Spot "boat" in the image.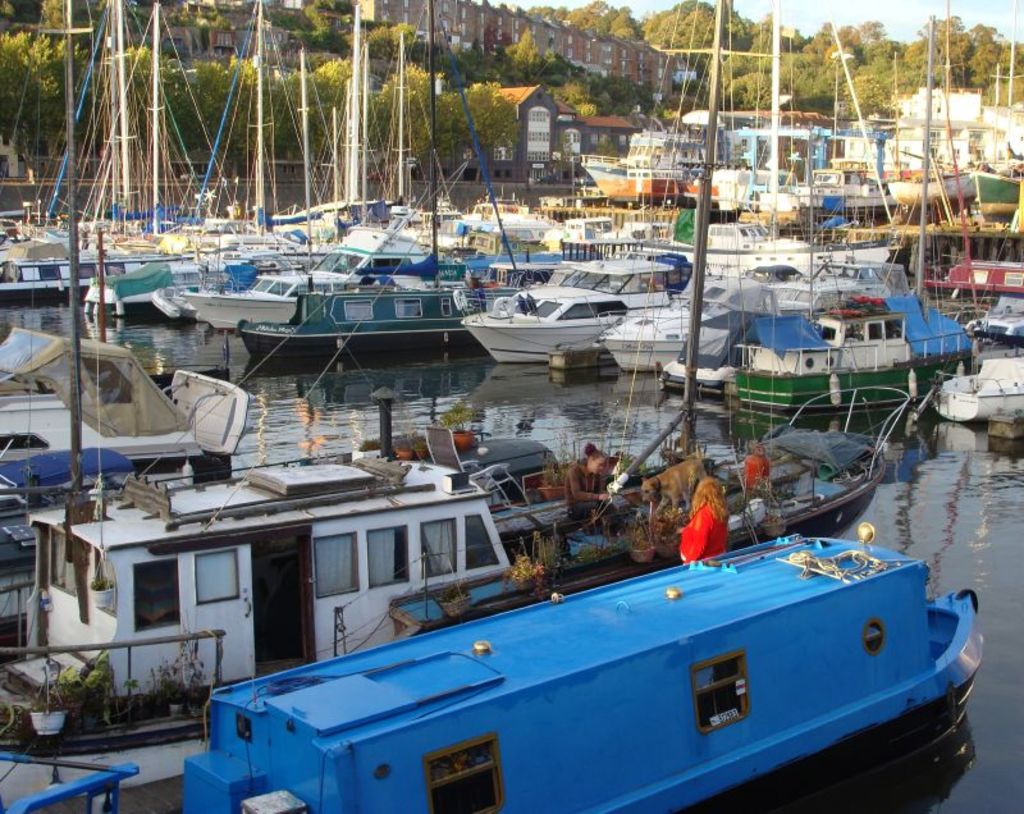
"boat" found at box(0, 0, 920, 813).
